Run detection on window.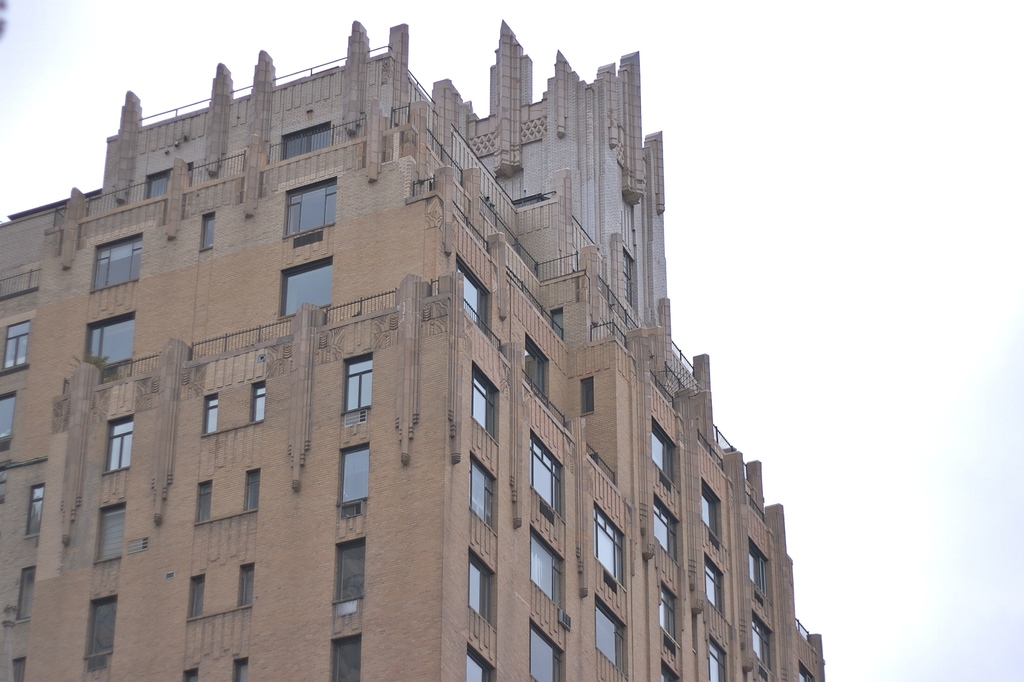
Result: <bbox>140, 163, 192, 205</bbox>.
